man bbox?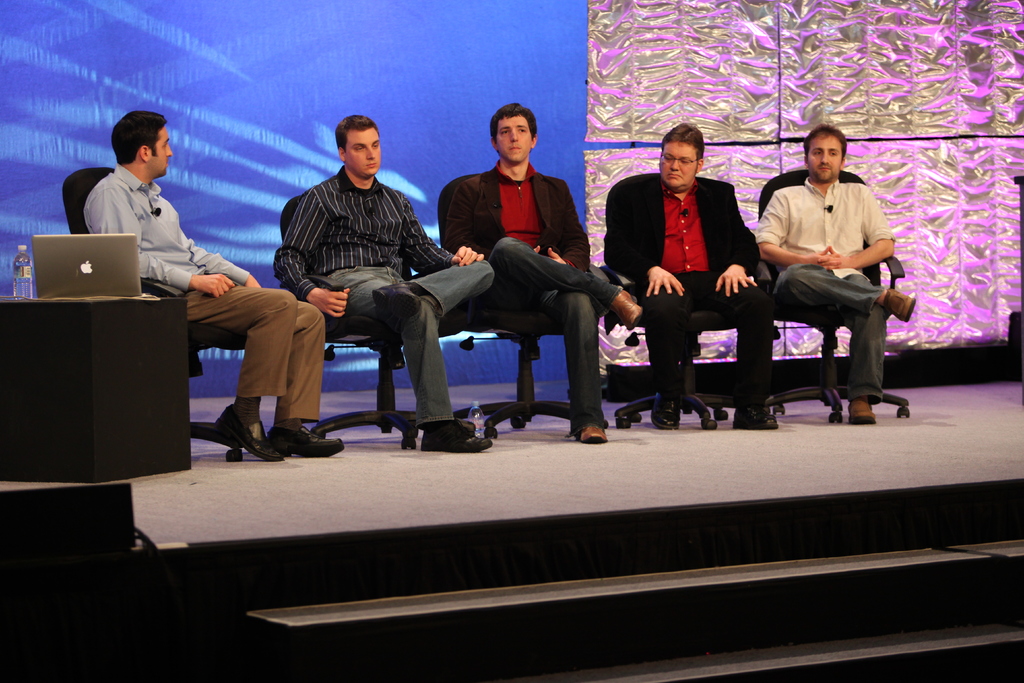
(752,131,911,415)
